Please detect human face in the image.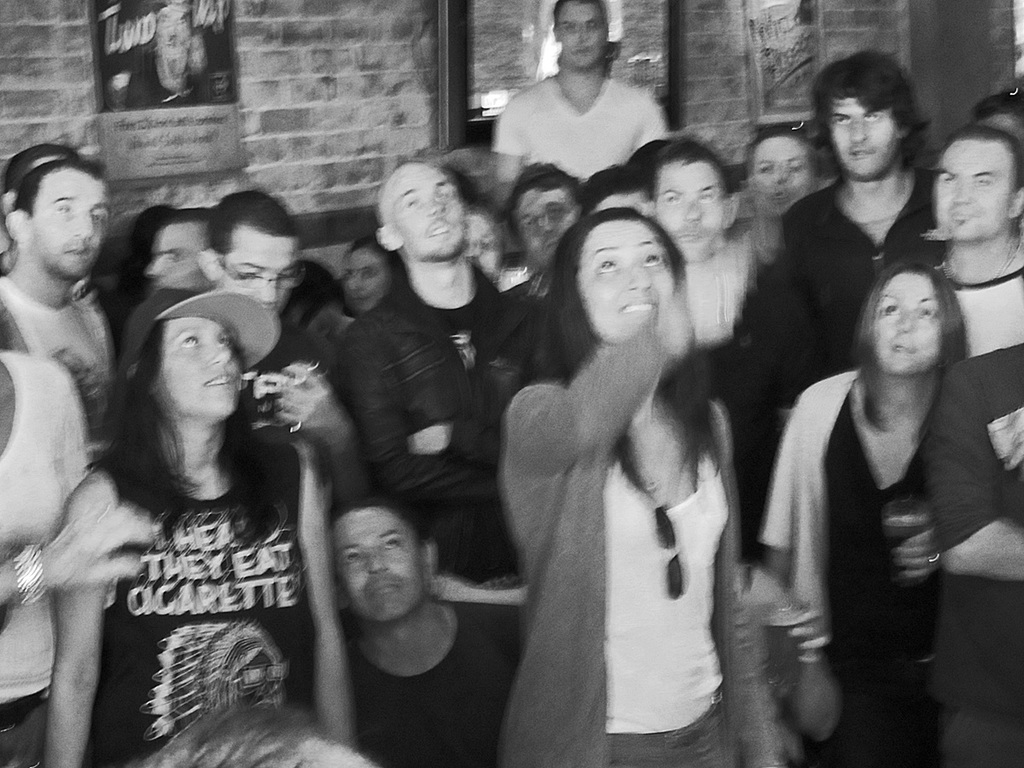
bbox(876, 271, 942, 367).
